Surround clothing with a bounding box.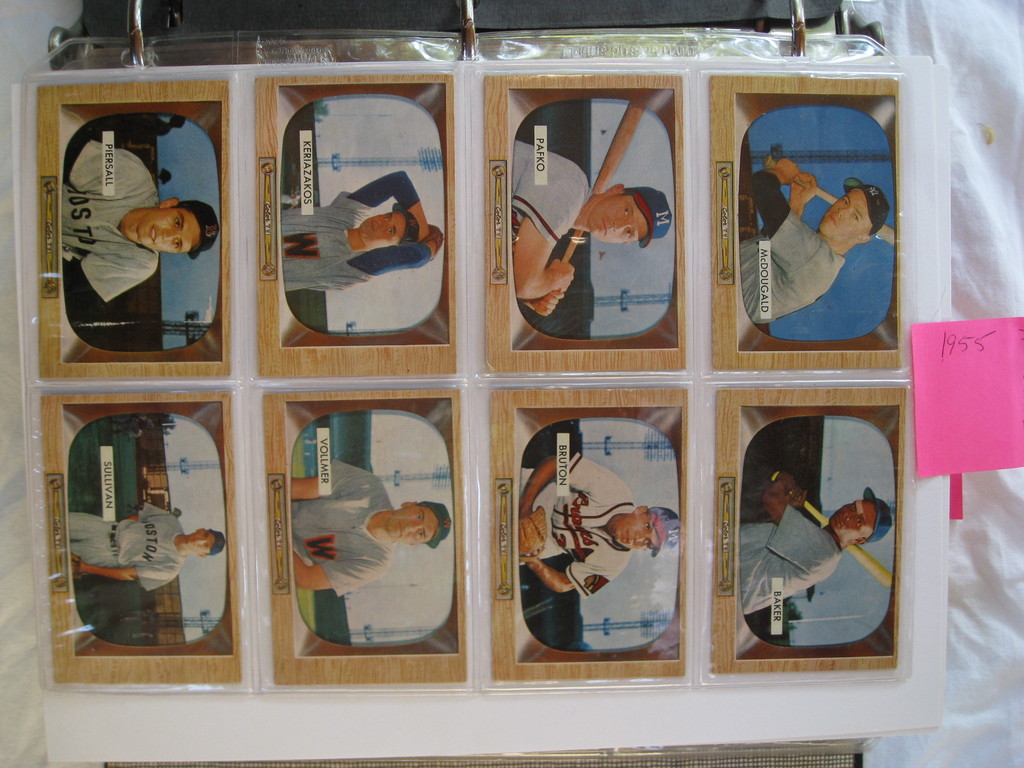
detection(511, 140, 604, 245).
